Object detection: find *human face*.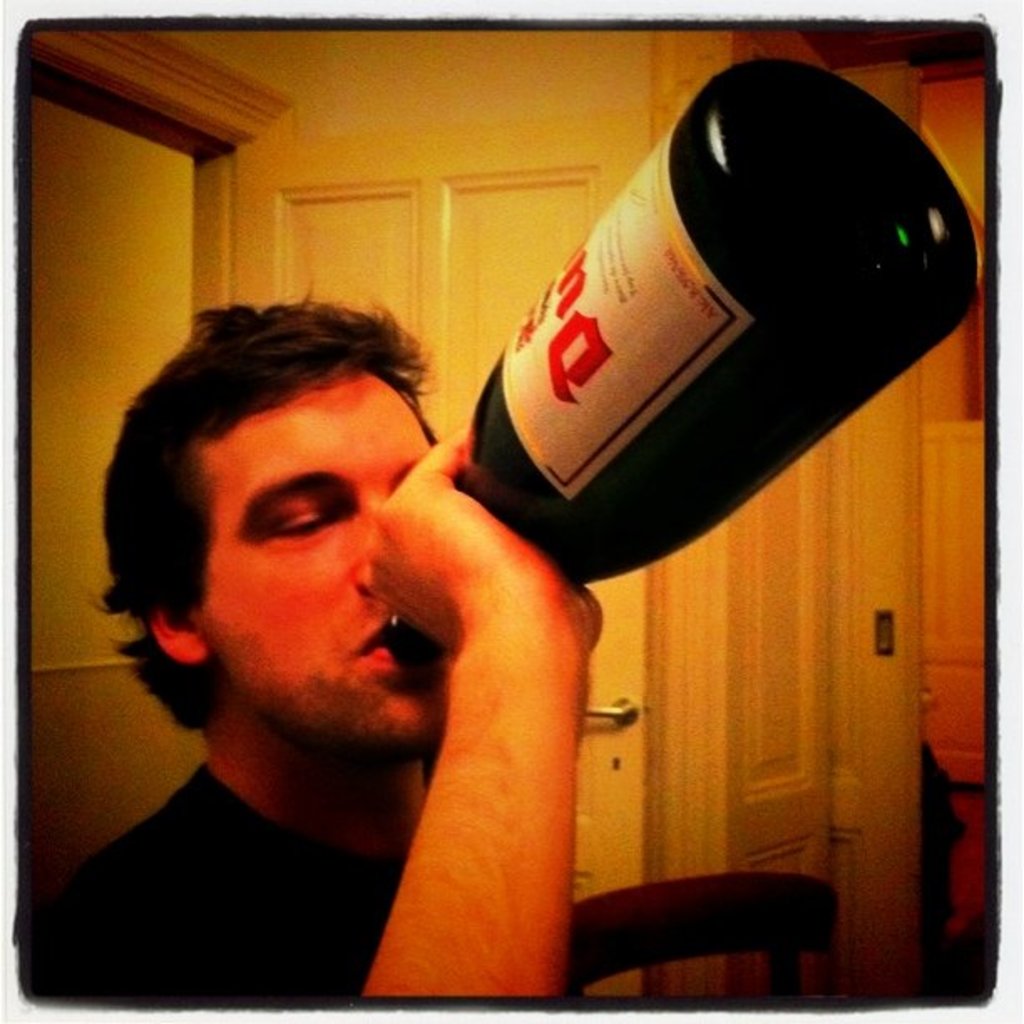
(199,355,437,745).
